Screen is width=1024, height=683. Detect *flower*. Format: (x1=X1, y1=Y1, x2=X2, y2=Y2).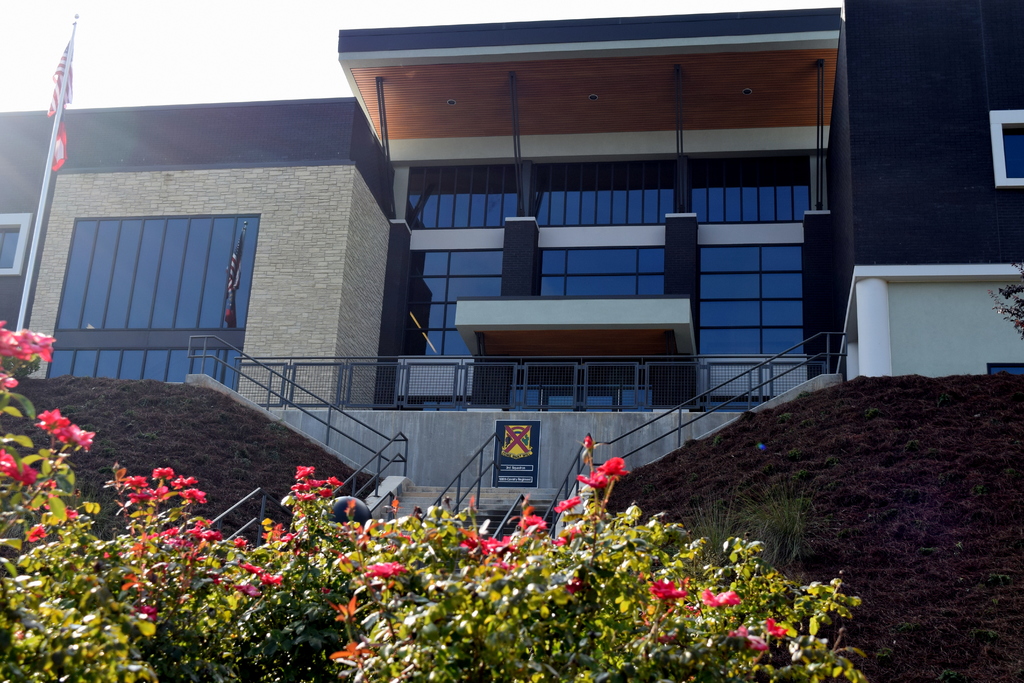
(x1=2, y1=449, x2=39, y2=487).
